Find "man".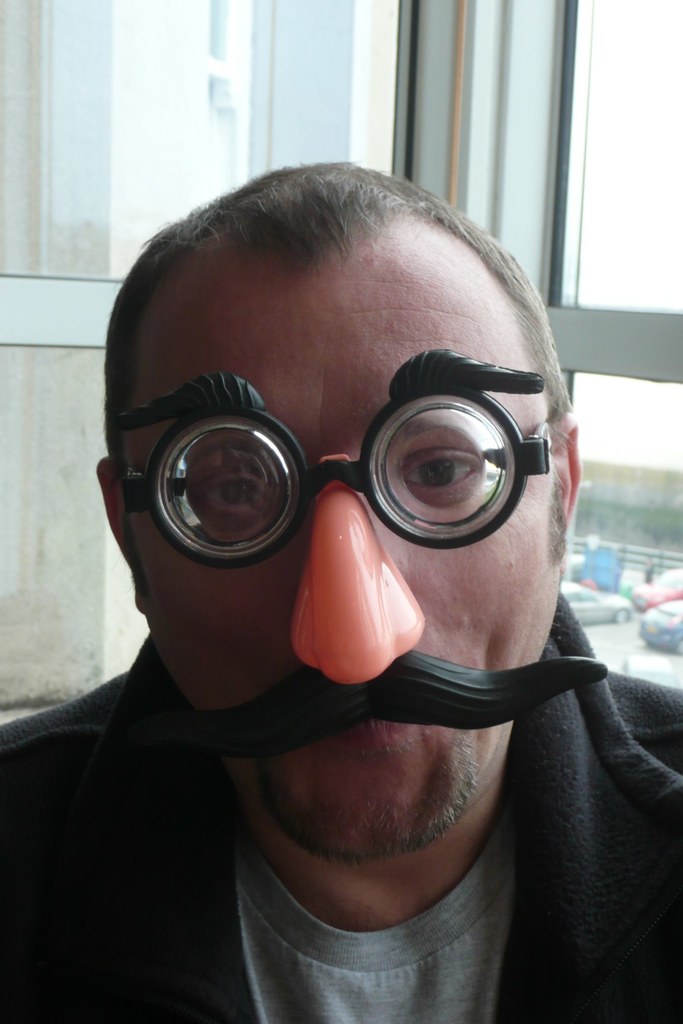
{"left": 0, "top": 191, "right": 682, "bottom": 1012}.
